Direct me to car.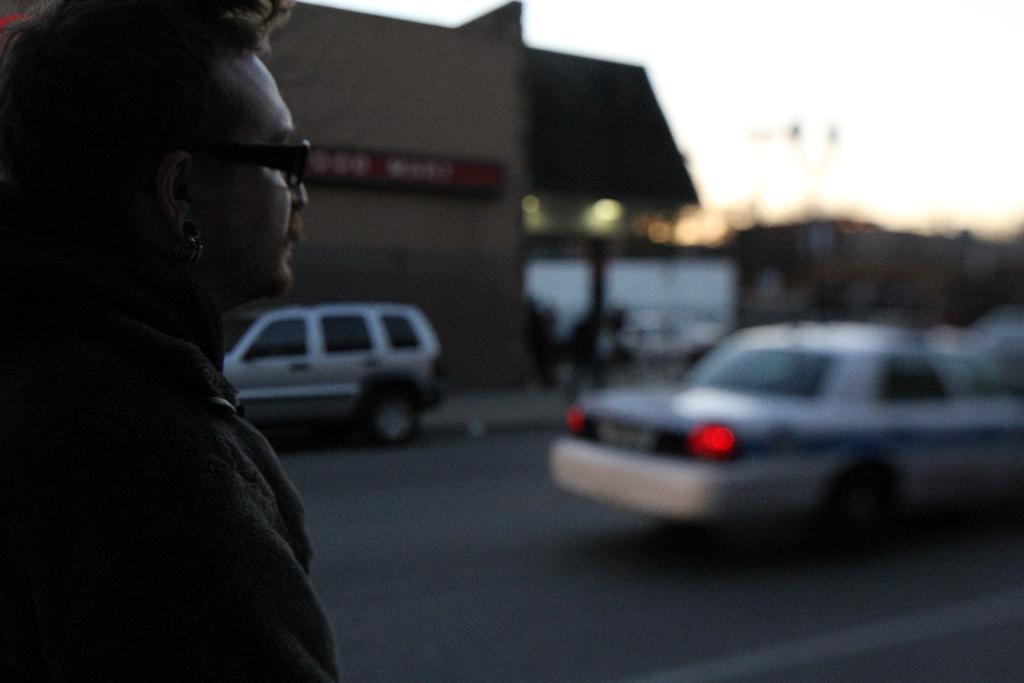
Direction: (x1=550, y1=320, x2=1023, y2=553).
